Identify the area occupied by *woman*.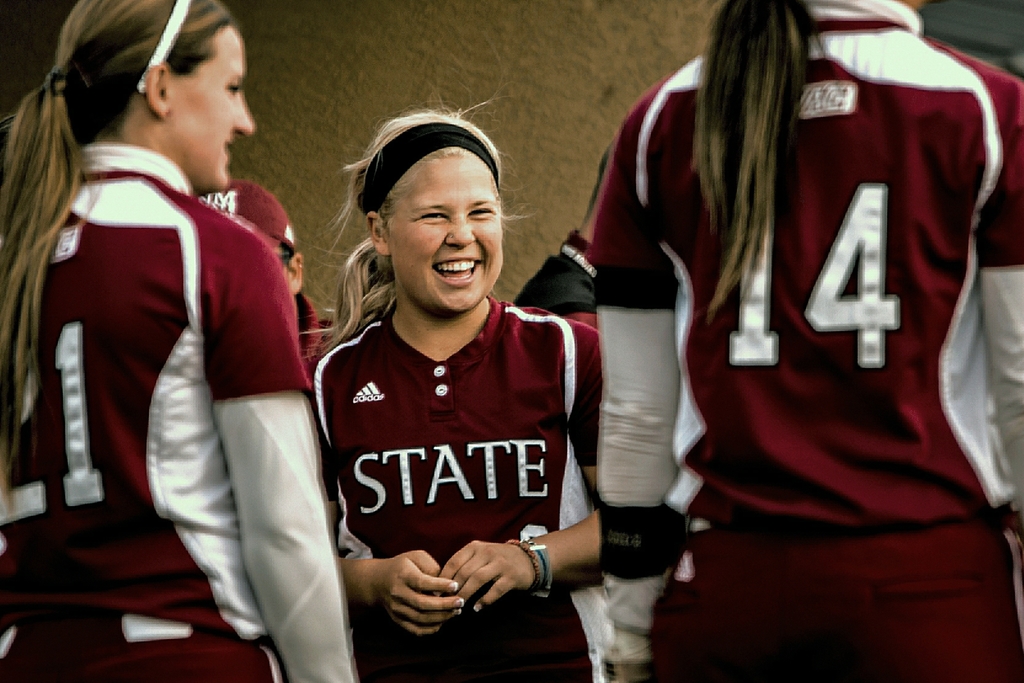
Area: [x1=0, y1=0, x2=353, y2=682].
